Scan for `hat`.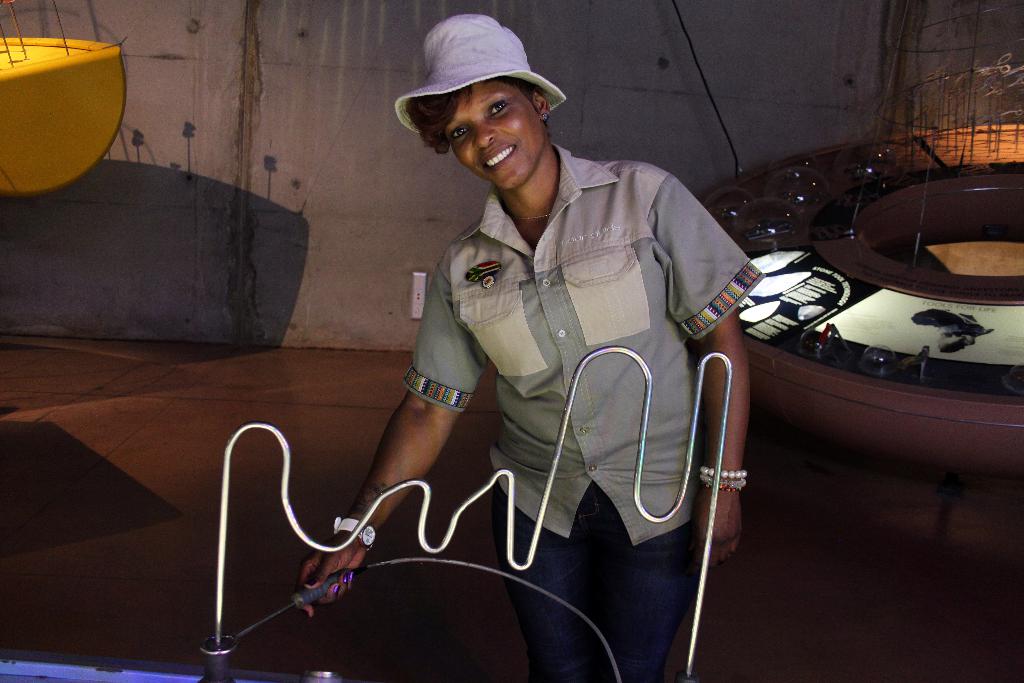
Scan result: l=397, t=12, r=567, b=146.
